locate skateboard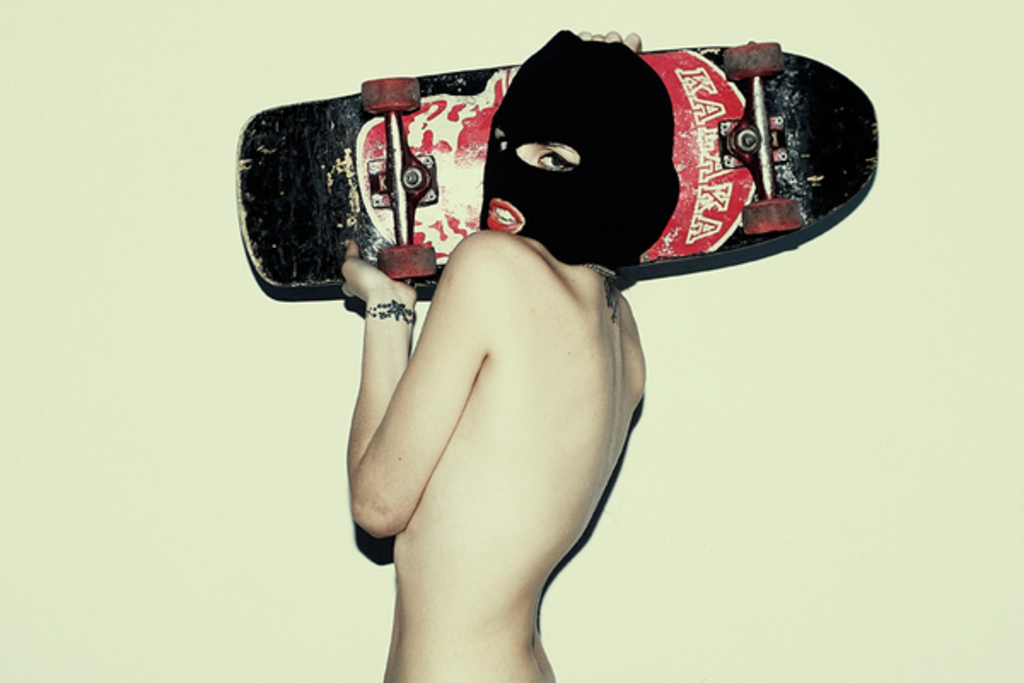
(left=242, top=39, right=877, bottom=295)
